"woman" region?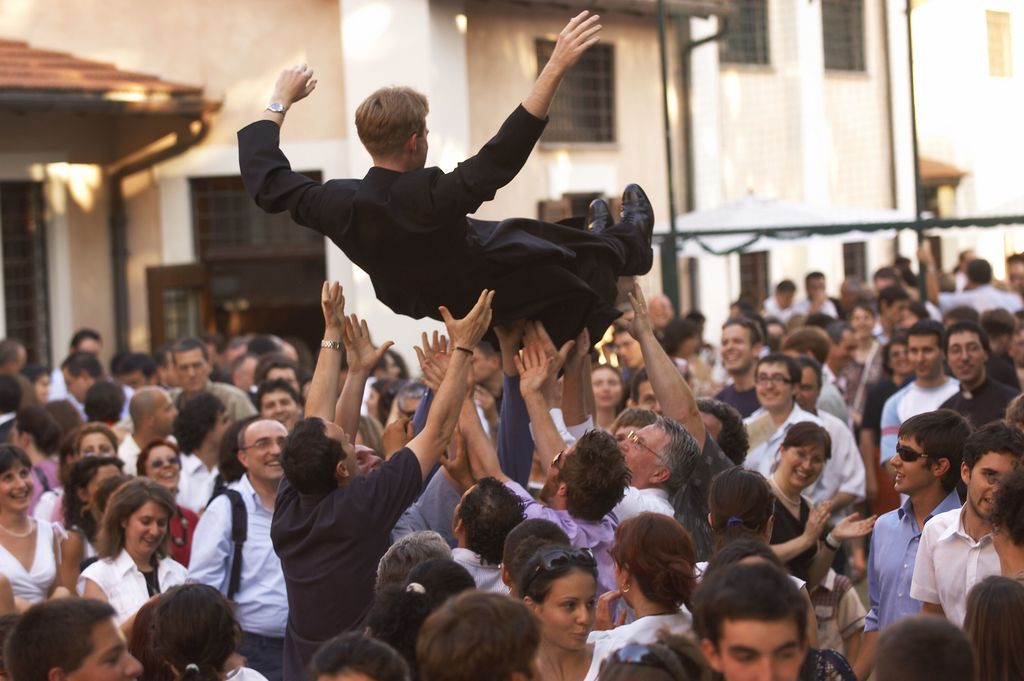
(left=582, top=504, right=714, bottom=644)
